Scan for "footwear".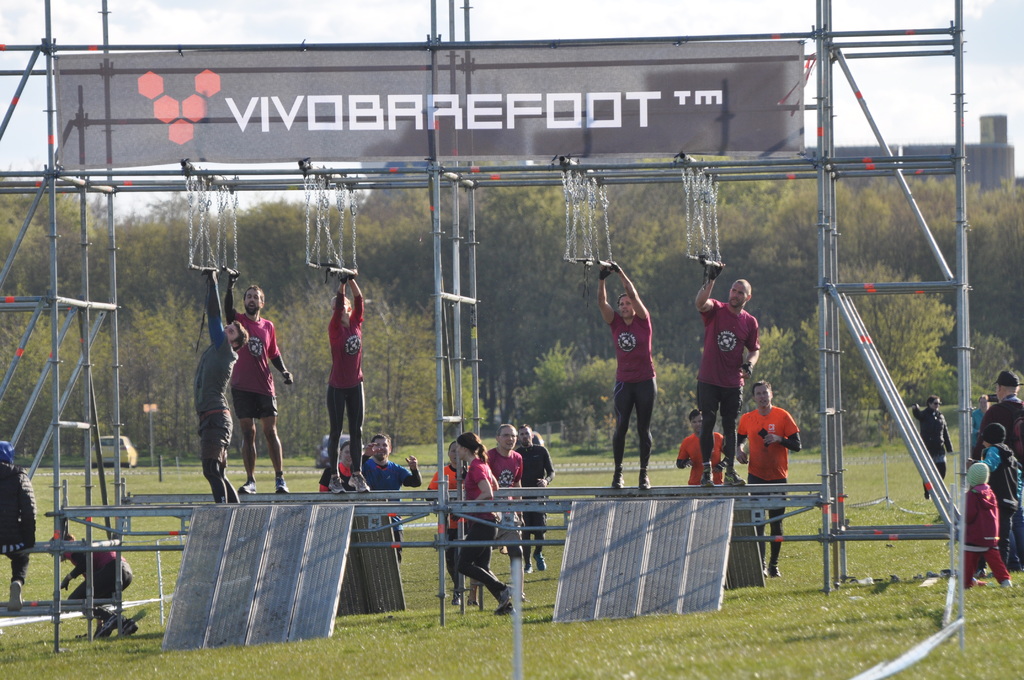
Scan result: bbox=[768, 560, 781, 577].
